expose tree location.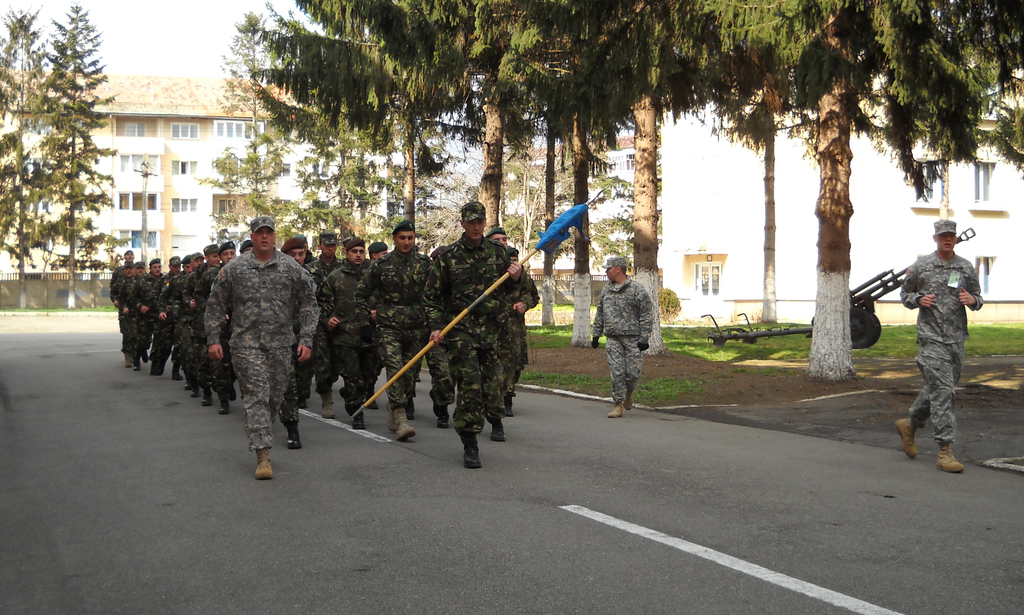
Exposed at locate(463, 0, 771, 345).
